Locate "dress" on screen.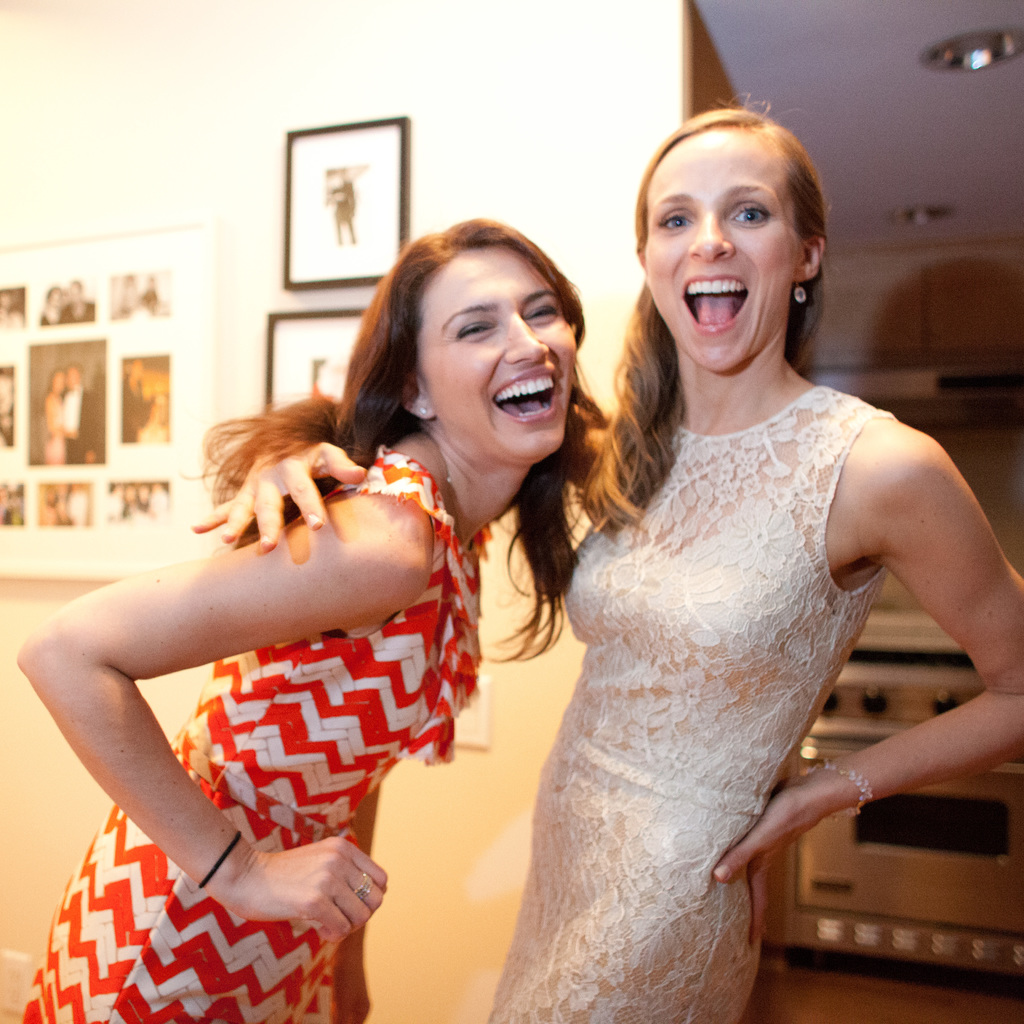
On screen at <bbox>490, 380, 893, 1023</bbox>.
